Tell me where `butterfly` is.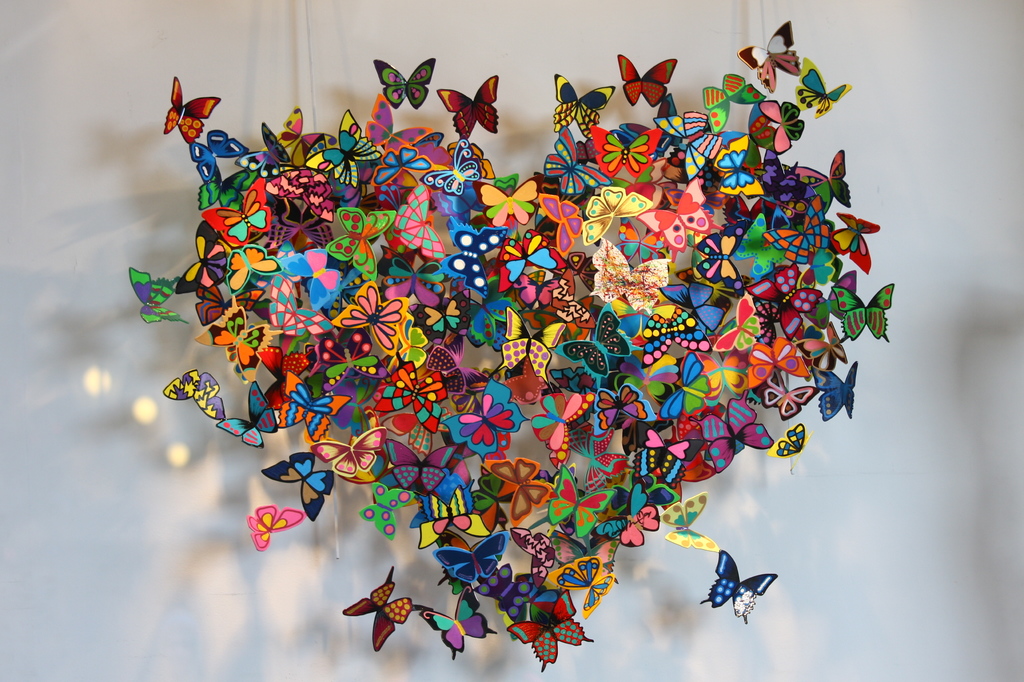
`butterfly` is at [x1=174, y1=216, x2=229, y2=294].
